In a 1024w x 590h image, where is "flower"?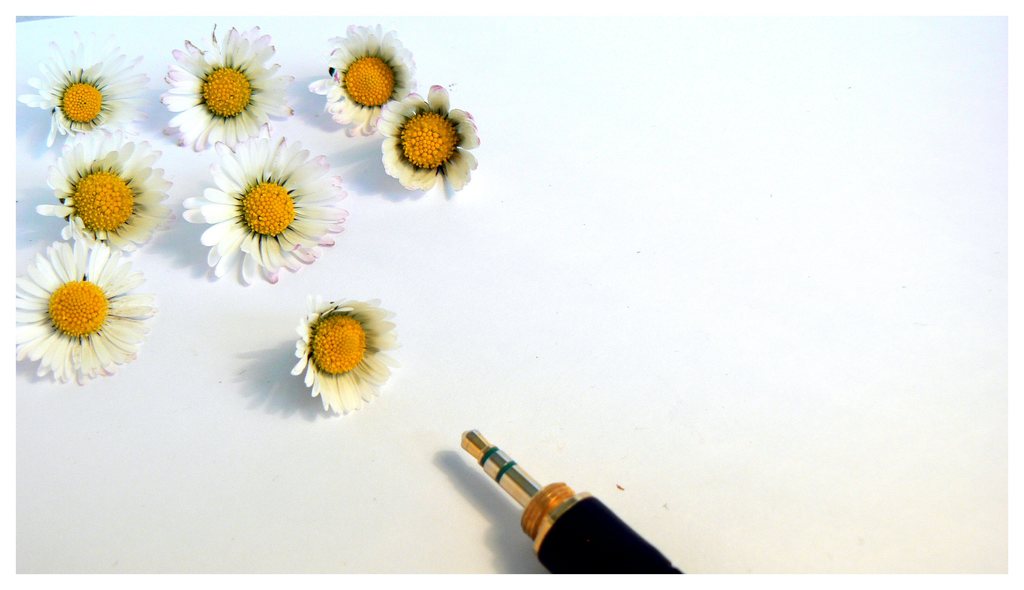
(left=178, top=117, right=349, bottom=288).
